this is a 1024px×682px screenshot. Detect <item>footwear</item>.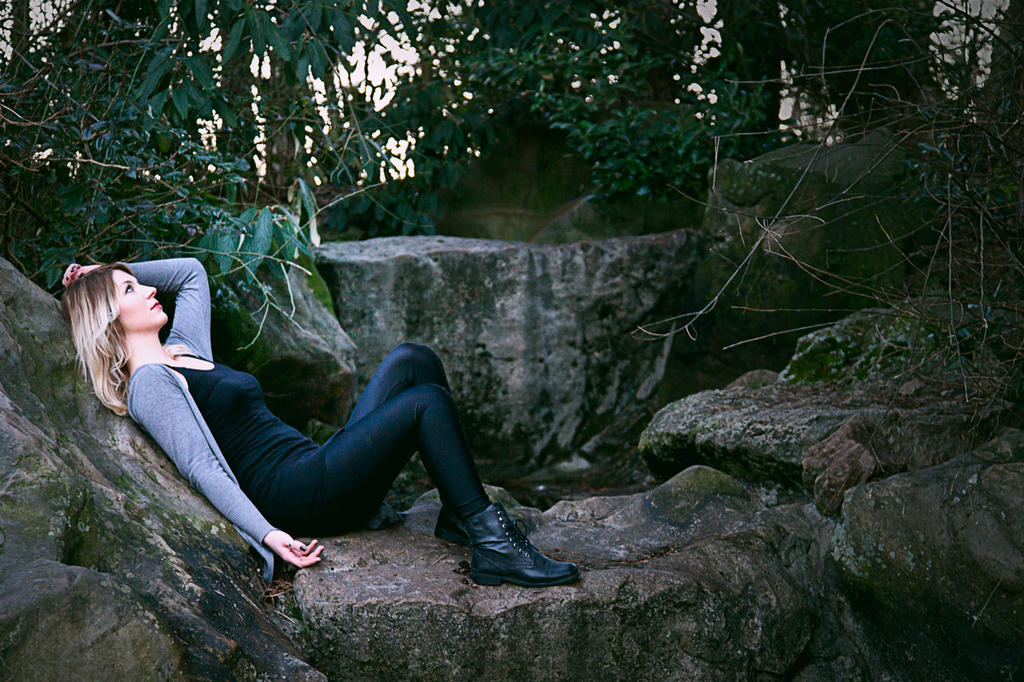
locate(434, 501, 466, 552).
